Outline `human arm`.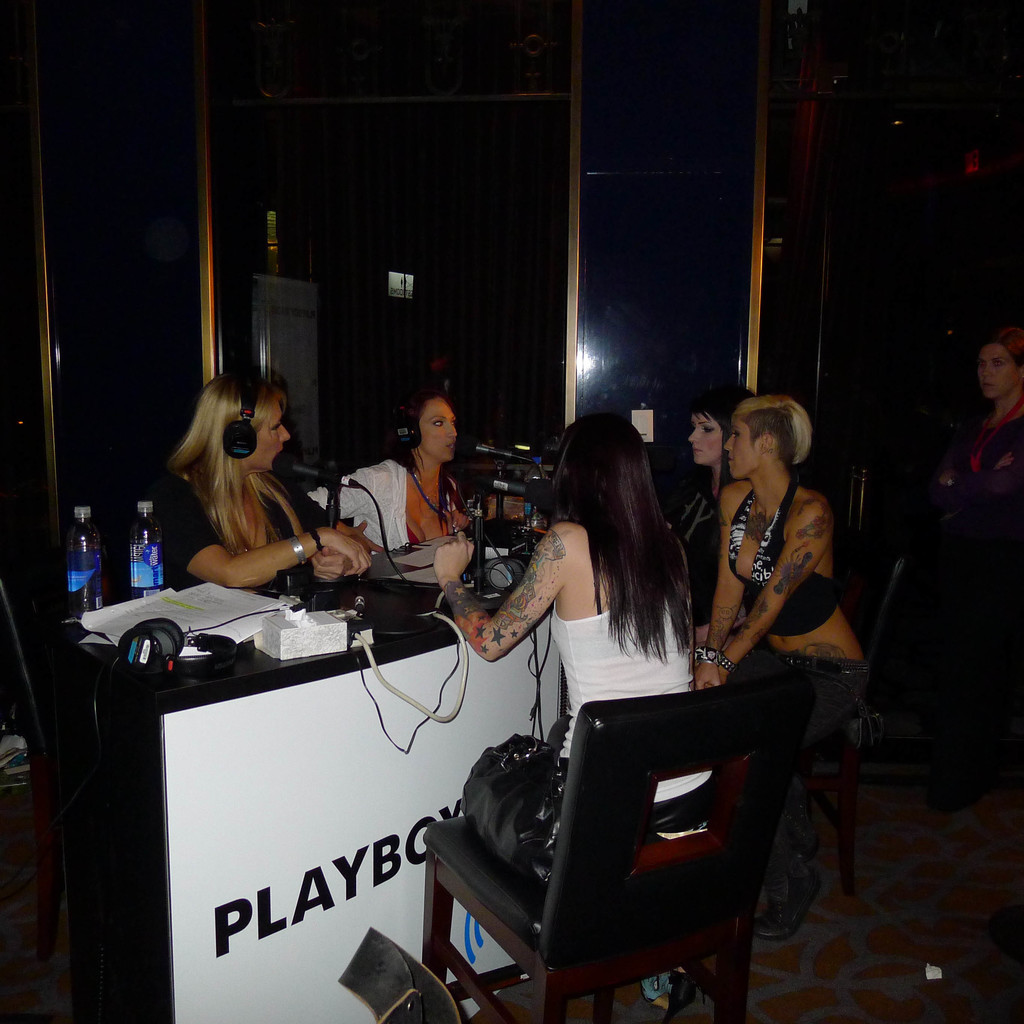
Outline: bbox=[304, 459, 371, 520].
